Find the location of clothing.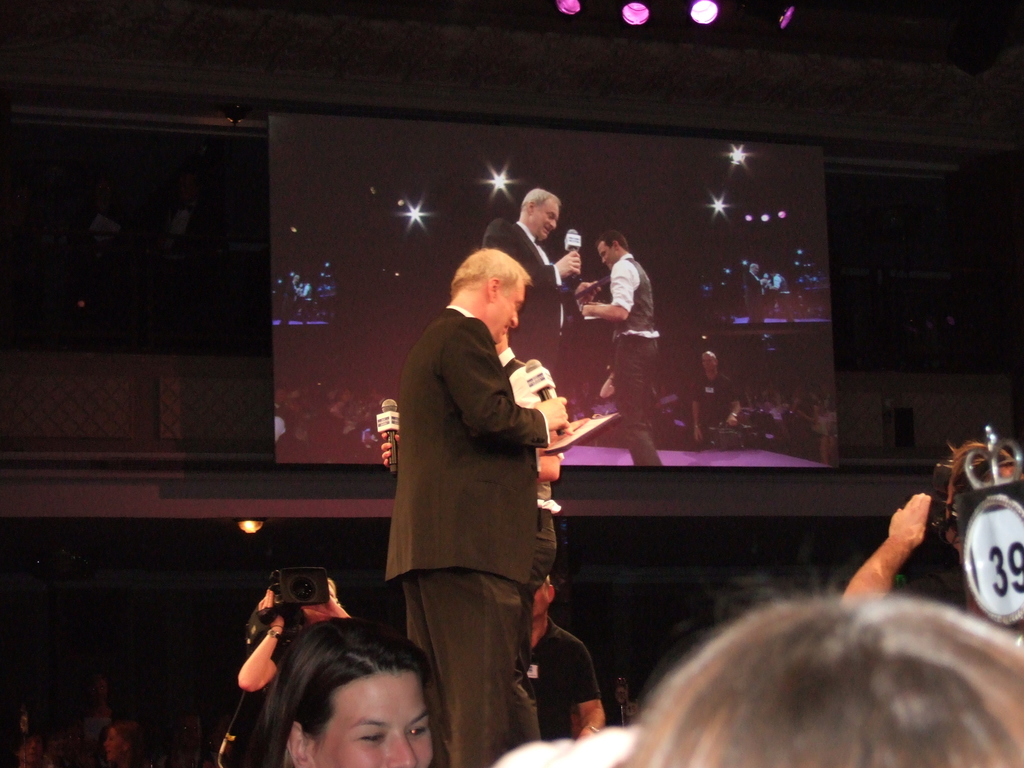
Location: region(161, 196, 220, 260).
